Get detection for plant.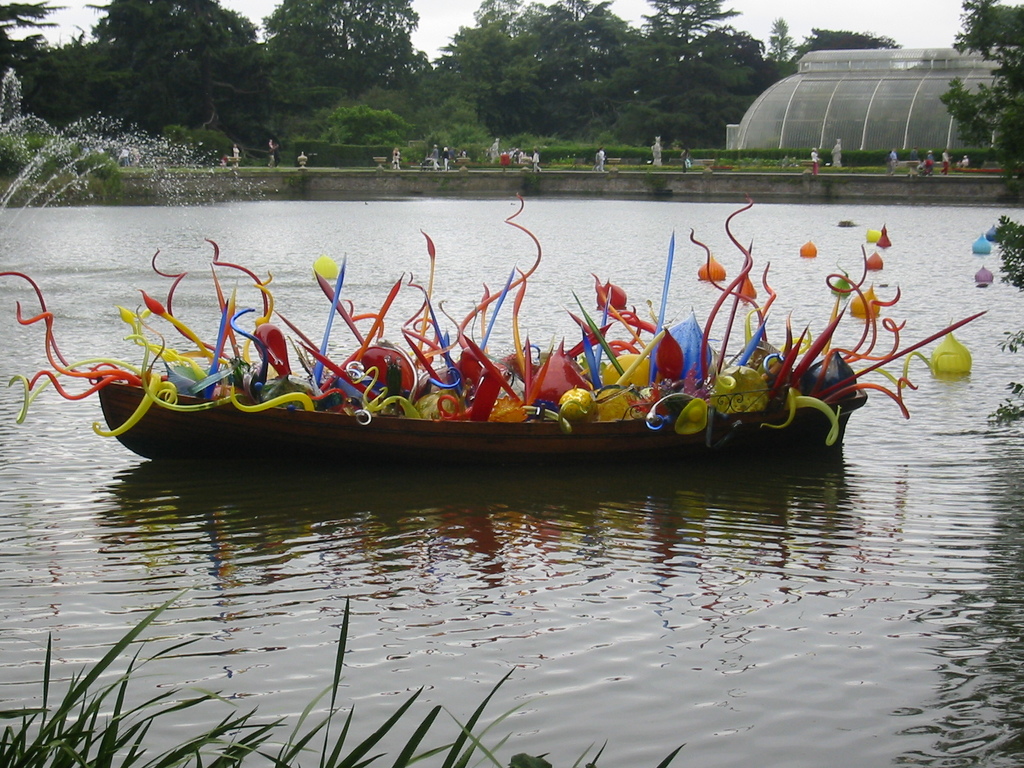
Detection: {"x1": 763, "y1": 175, "x2": 849, "y2": 200}.
